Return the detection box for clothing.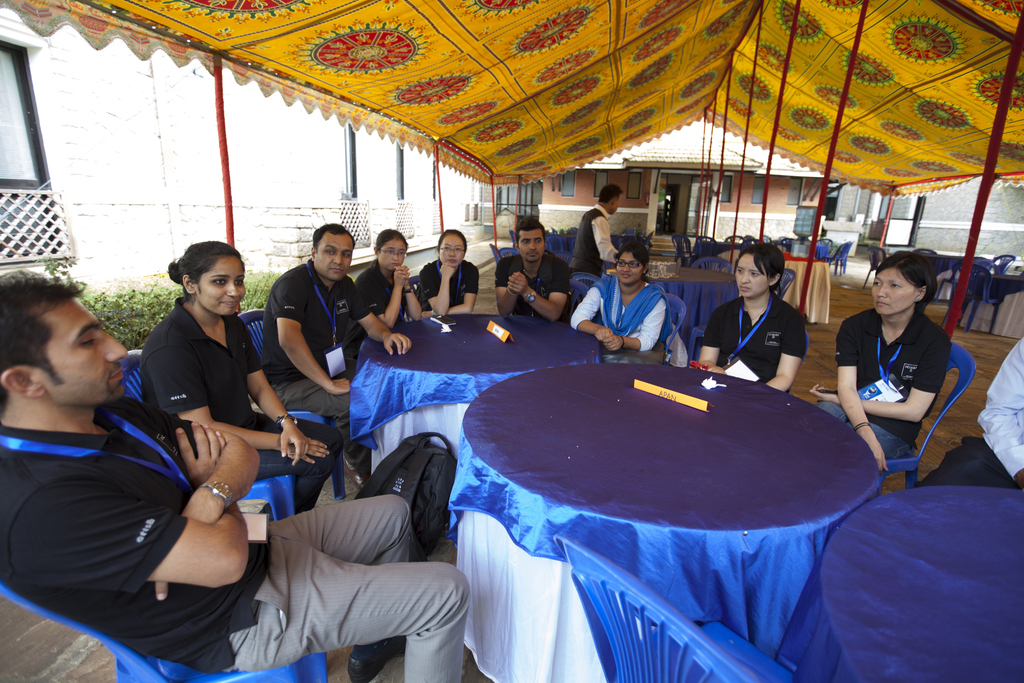
crop(569, 199, 620, 272).
